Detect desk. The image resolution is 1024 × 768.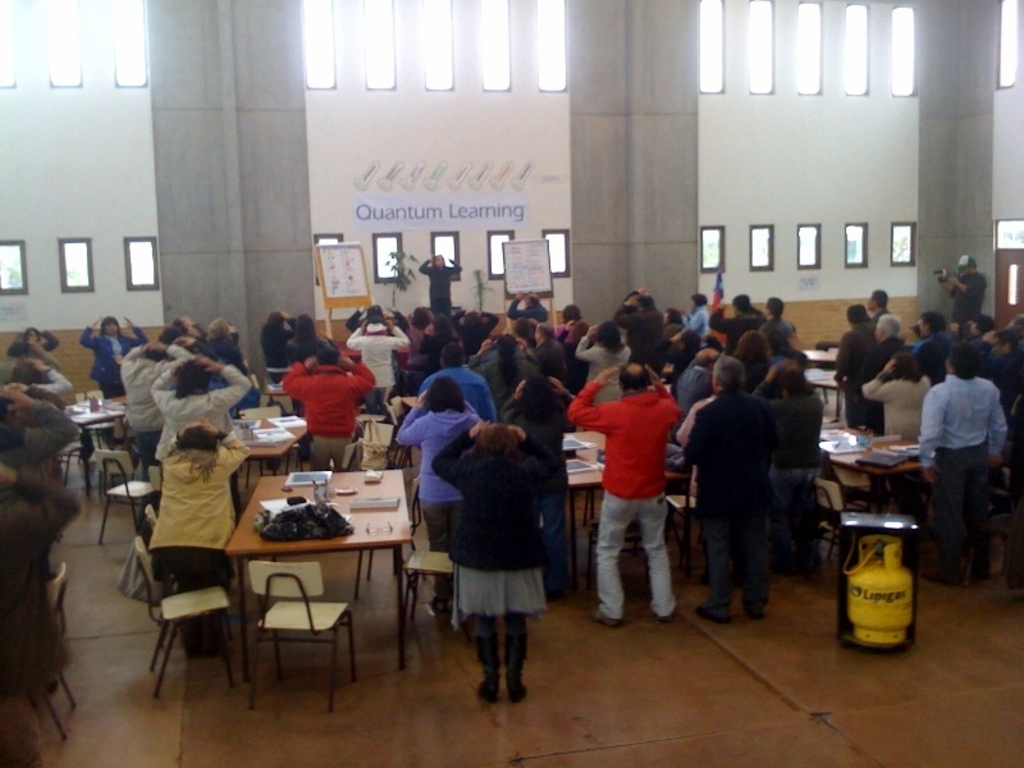
[234,463,442,698].
